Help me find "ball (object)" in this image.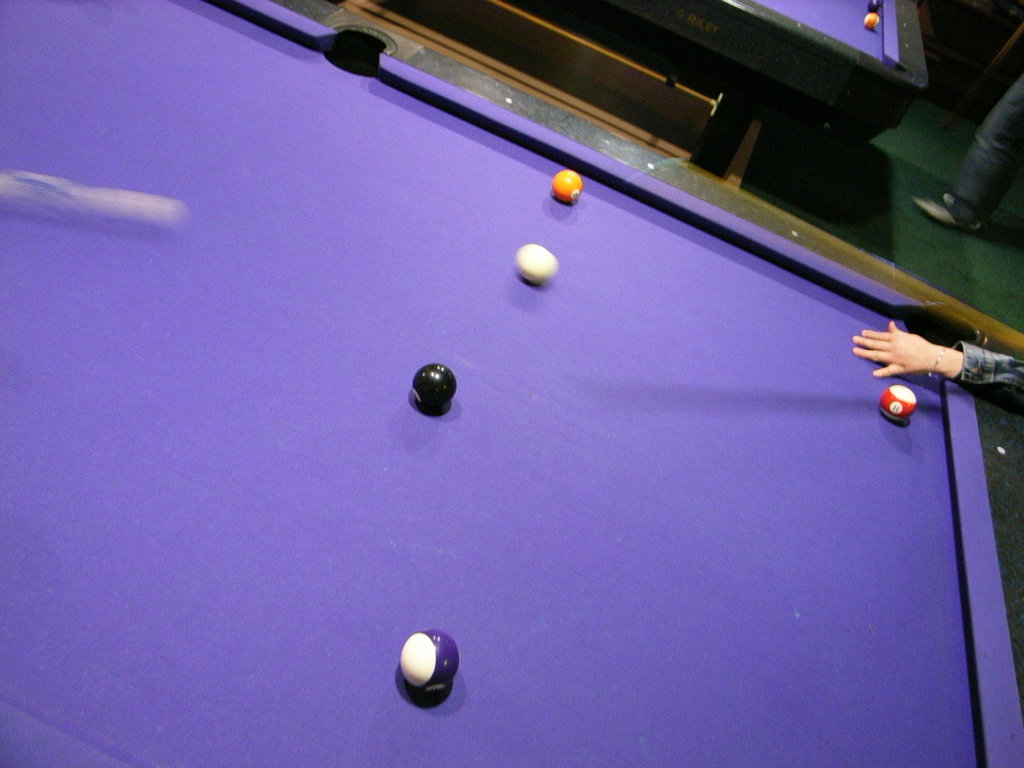
Found it: x1=410 y1=363 x2=456 y2=412.
